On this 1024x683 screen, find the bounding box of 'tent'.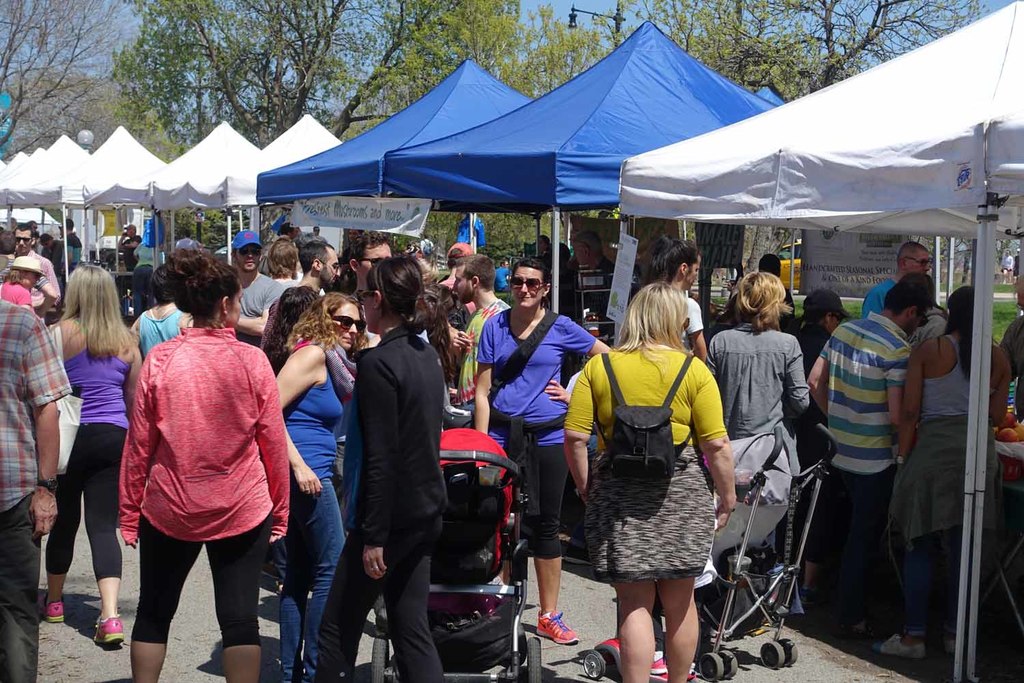
Bounding box: bbox(0, 145, 51, 228).
